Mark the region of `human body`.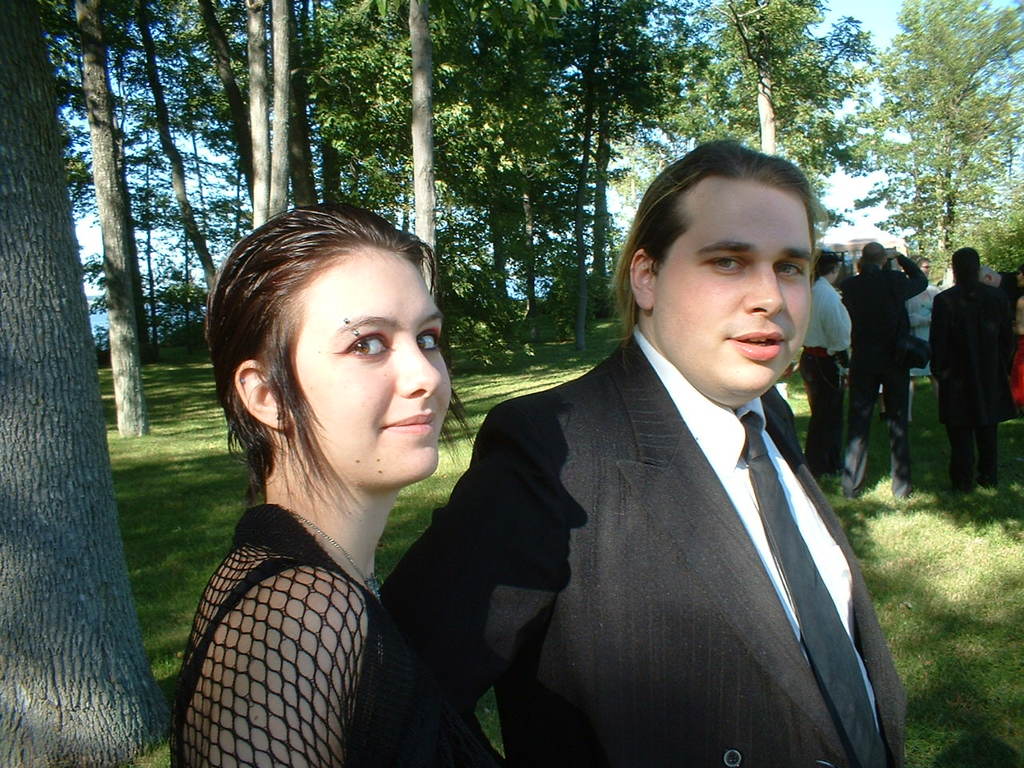
Region: x1=359, y1=130, x2=899, y2=767.
